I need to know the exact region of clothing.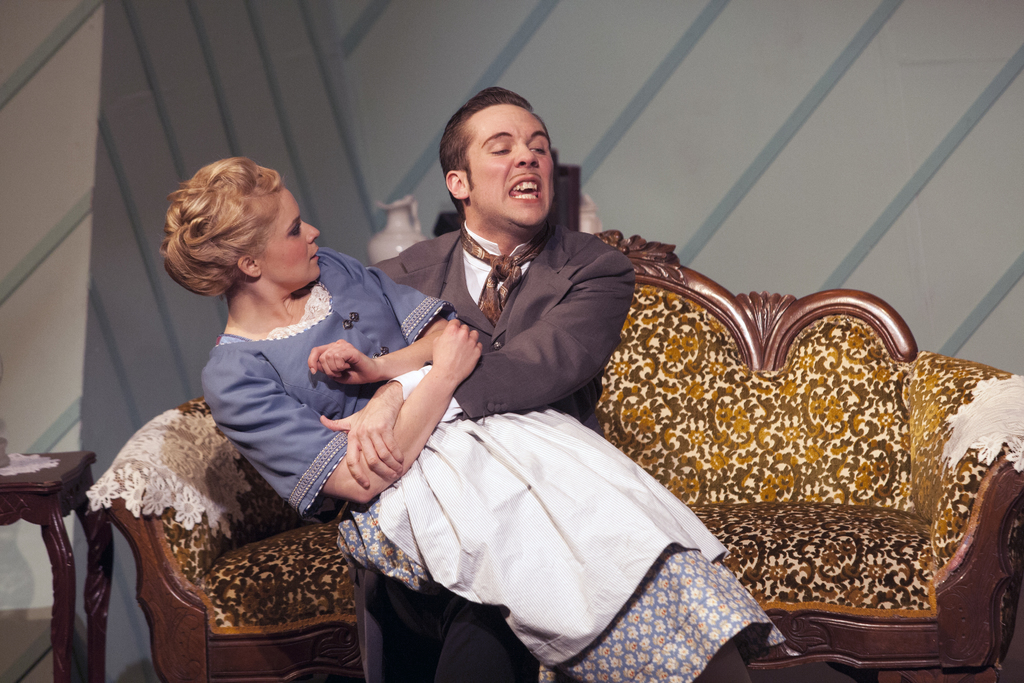
Region: 364:217:634:682.
